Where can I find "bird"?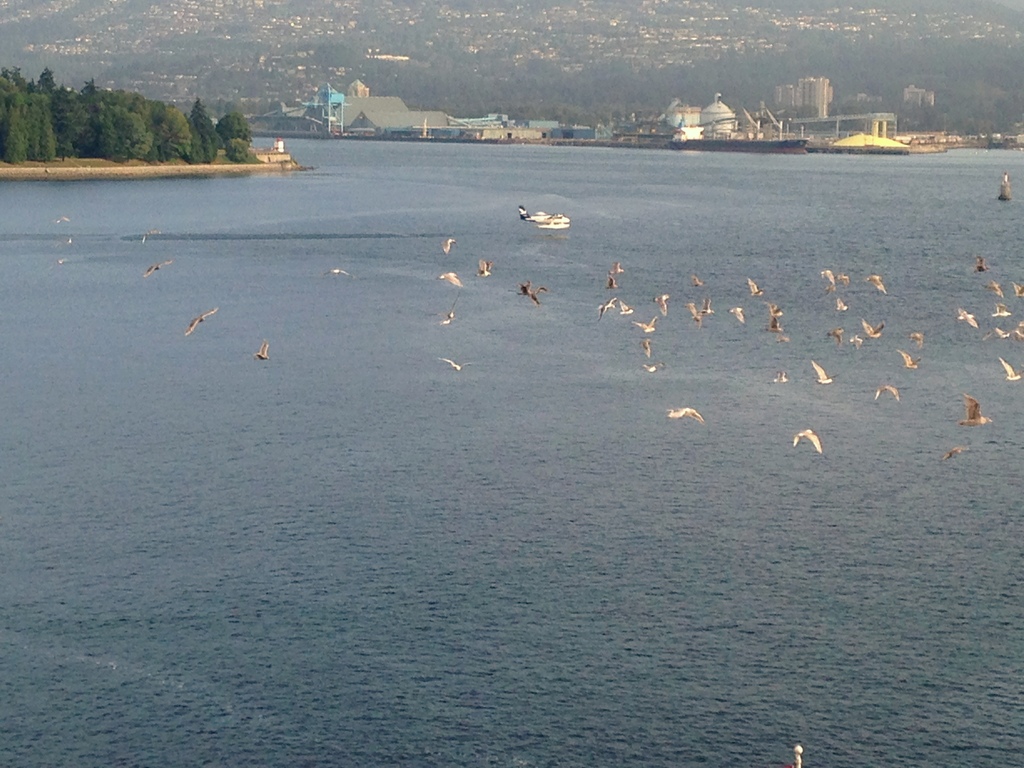
You can find it at 762, 316, 783, 332.
